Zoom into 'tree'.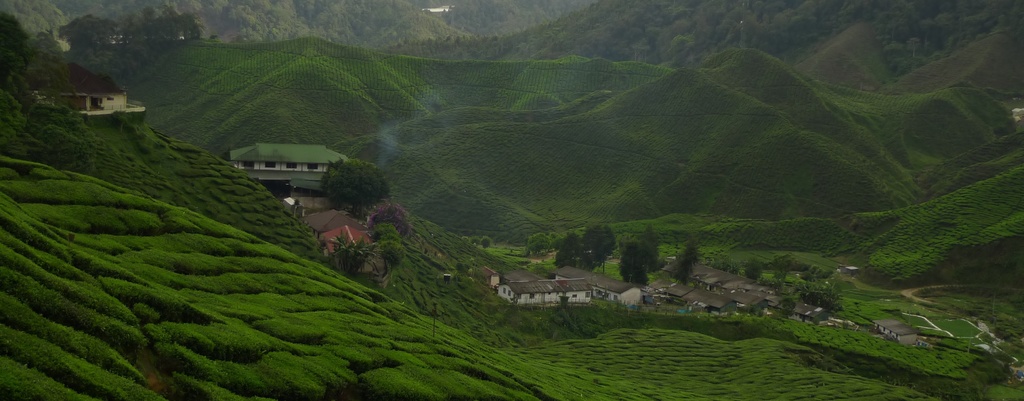
Zoom target: 477, 233, 492, 252.
